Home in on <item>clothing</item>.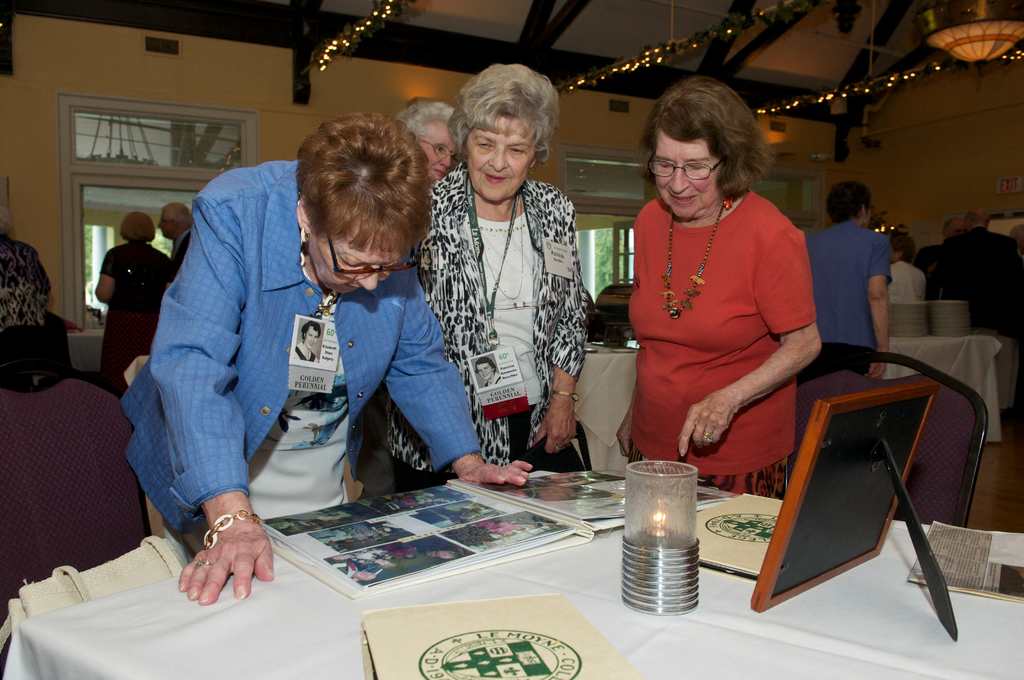
Homed in at left=380, top=156, right=586, bottom=504.
